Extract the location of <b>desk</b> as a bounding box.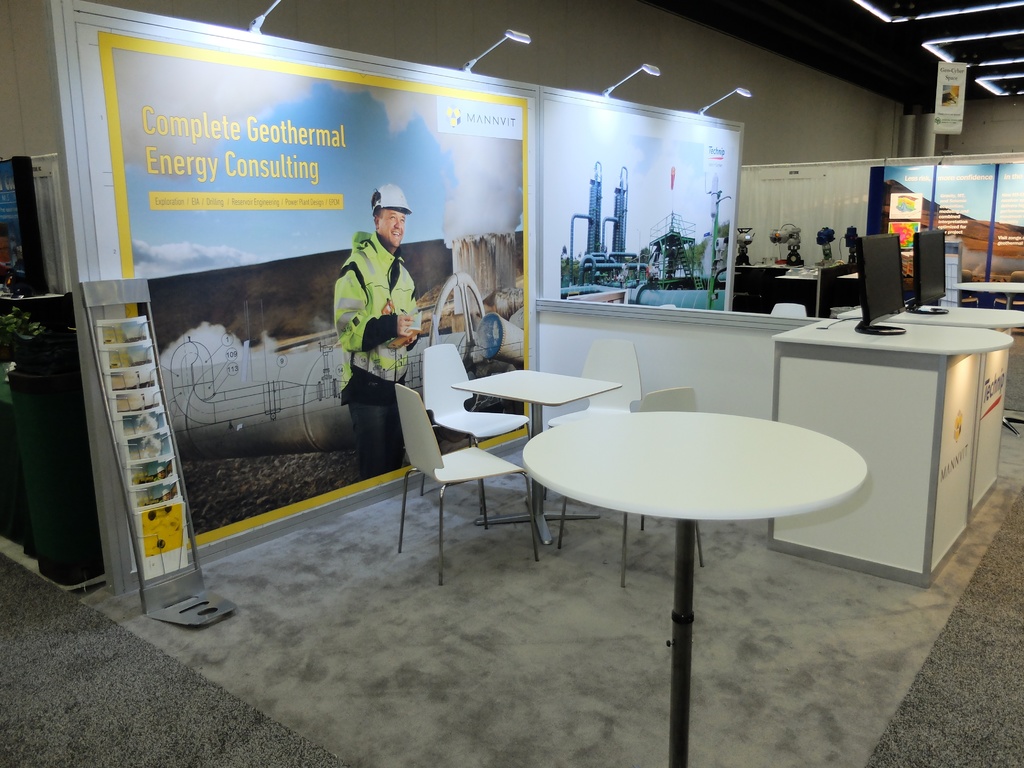
(742,277,1023,588).
